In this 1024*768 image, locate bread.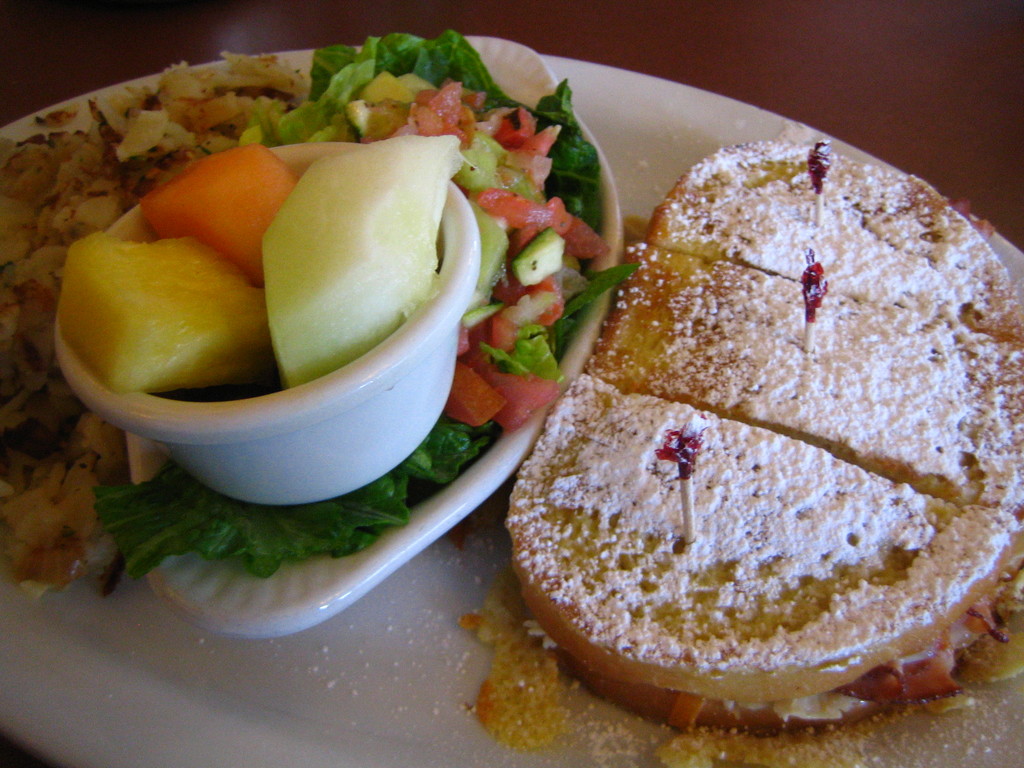
Bounding box: 570,143,1023,686.
